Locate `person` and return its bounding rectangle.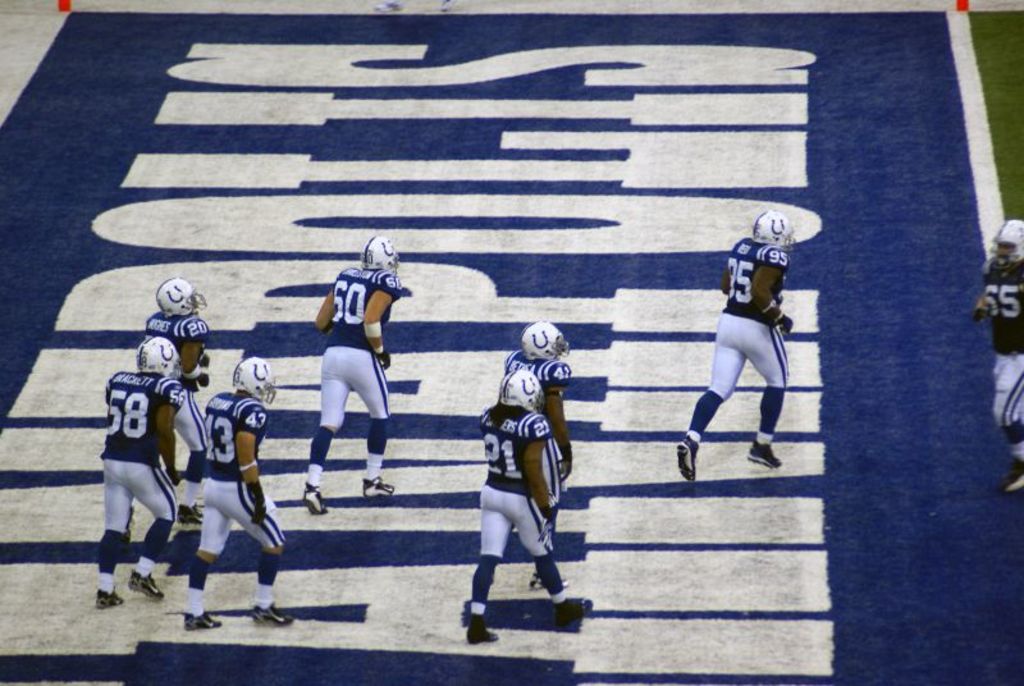
box(490, 316, 576, 590).
